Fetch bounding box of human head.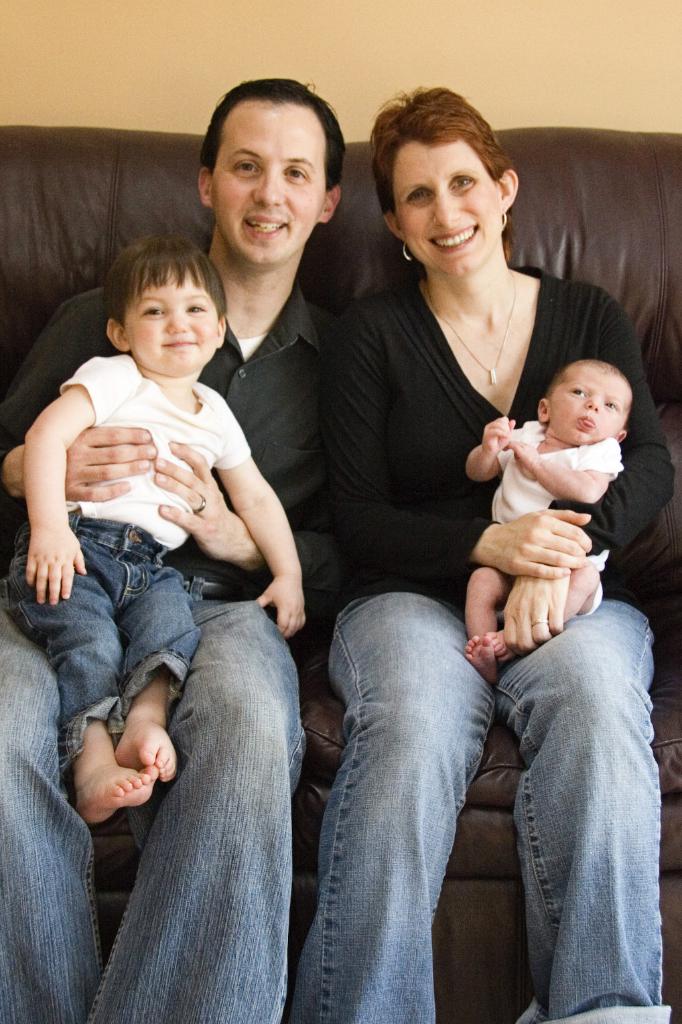
Bbox: box=[545, 342, 636, 438].
